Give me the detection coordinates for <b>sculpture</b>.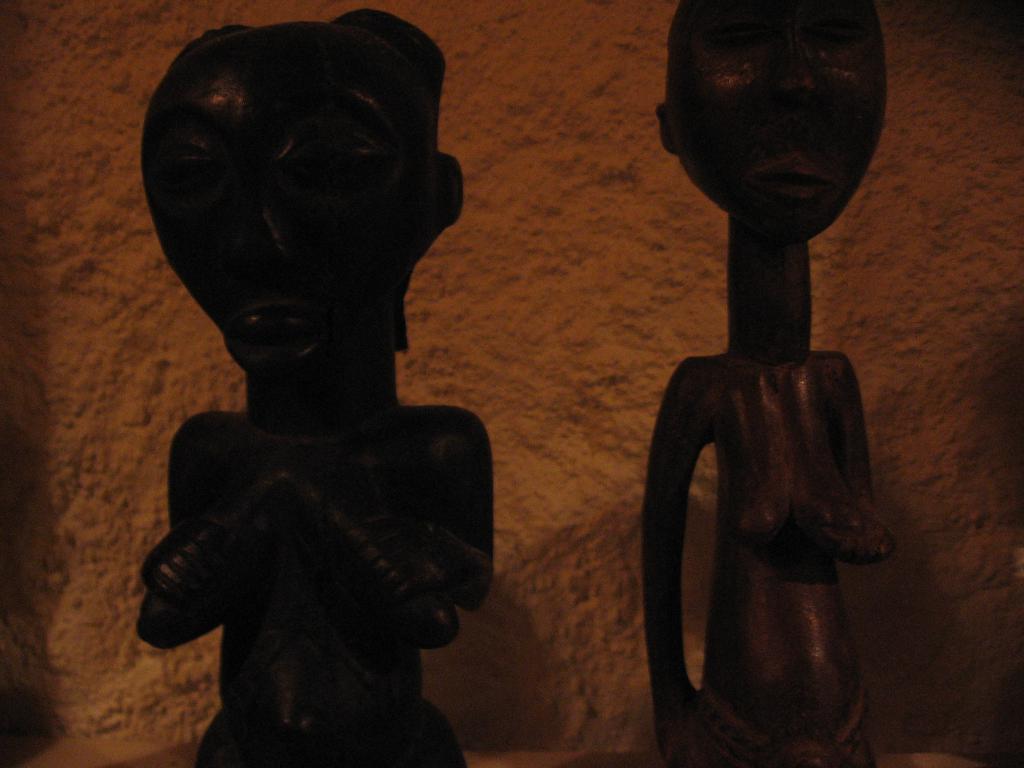
(118,13,502,736).
